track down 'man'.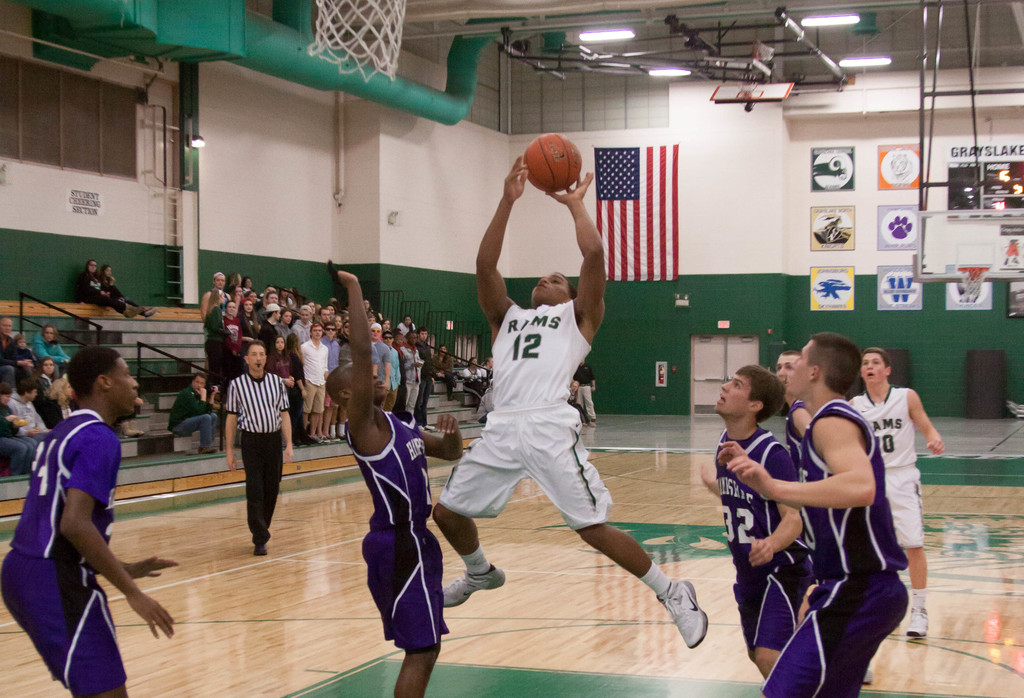
Tracked to [291, 302, 309, 340].
